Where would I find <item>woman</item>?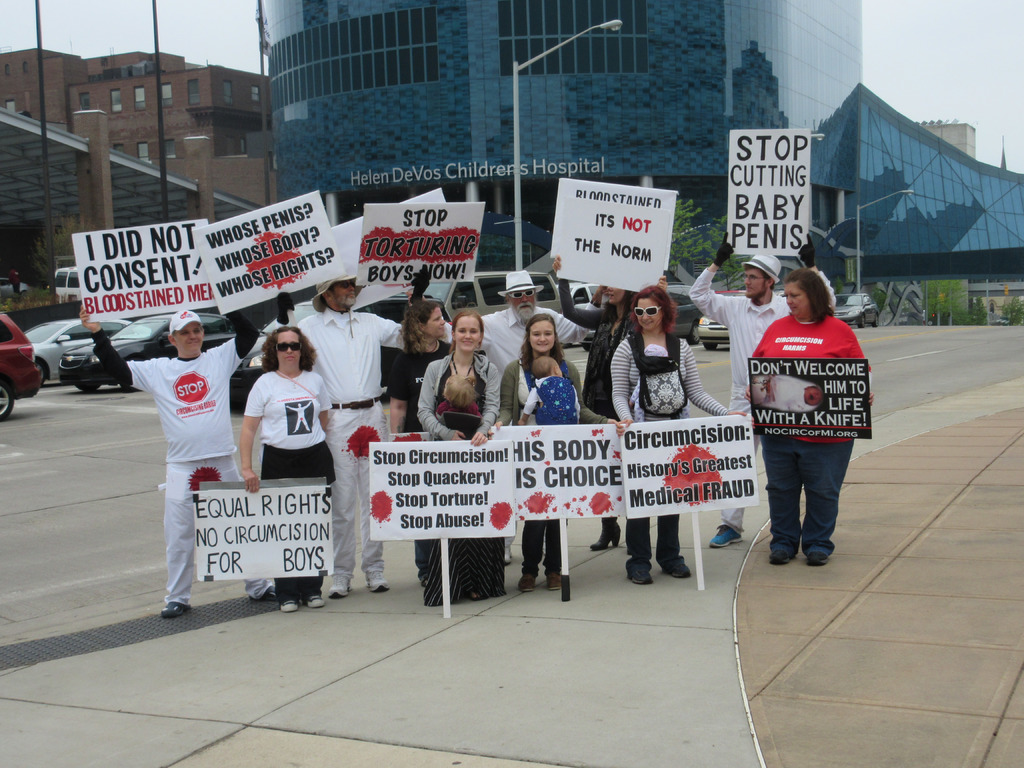
At {"x1": 549, "y1": 252, "x2": 639, "y2": 552}.
